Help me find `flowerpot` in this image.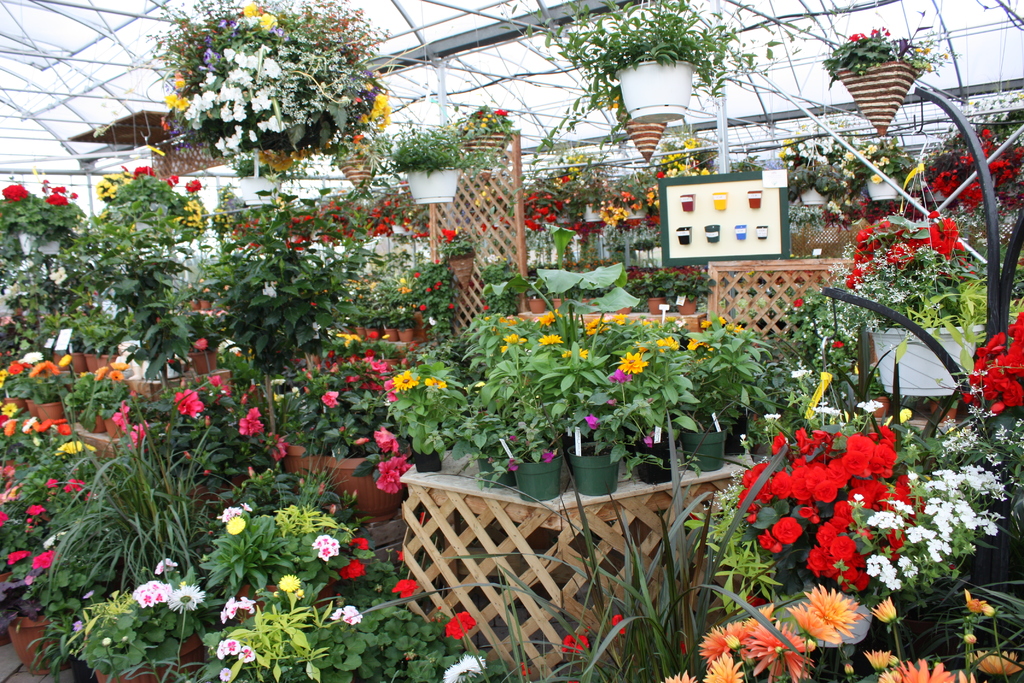
Found it: l=764, t=577, r=877, b=646.
